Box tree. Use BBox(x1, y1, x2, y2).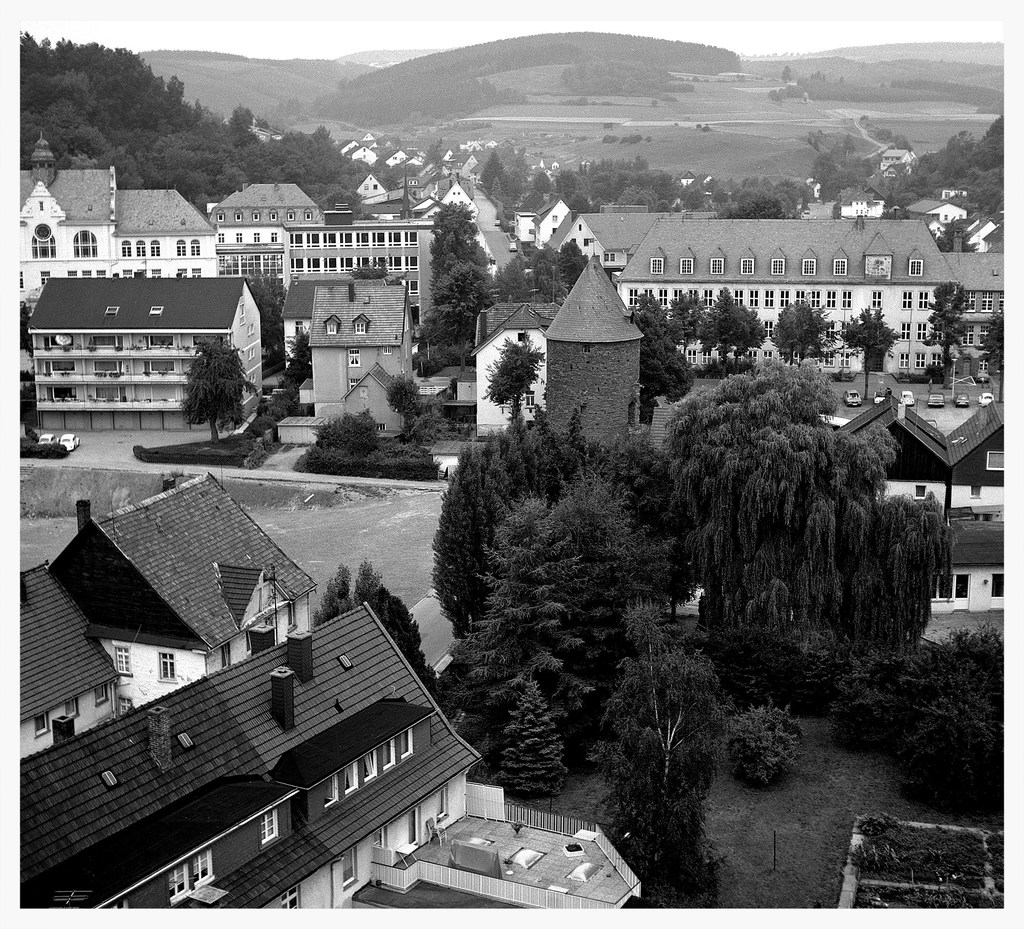
BBox(820, 305, 908, 394).
